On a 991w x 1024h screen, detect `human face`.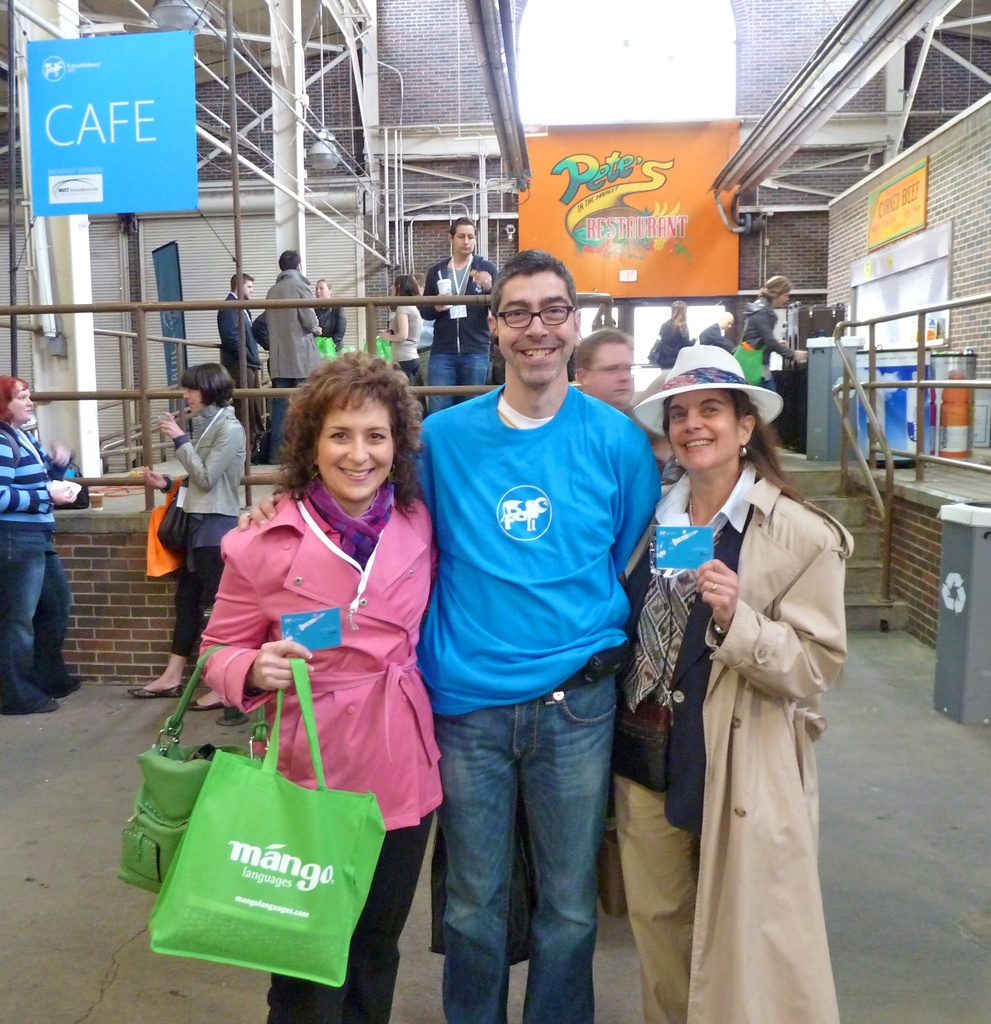
crop(180, 378, 204, 417).
